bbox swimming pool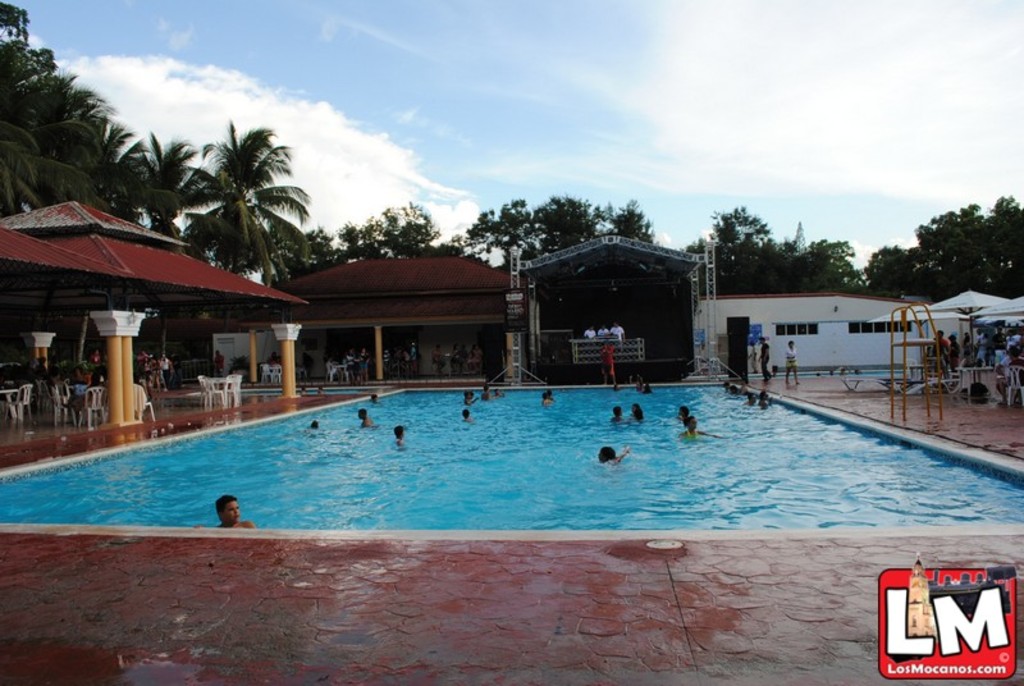
locate(712, 365, 925, 381)
